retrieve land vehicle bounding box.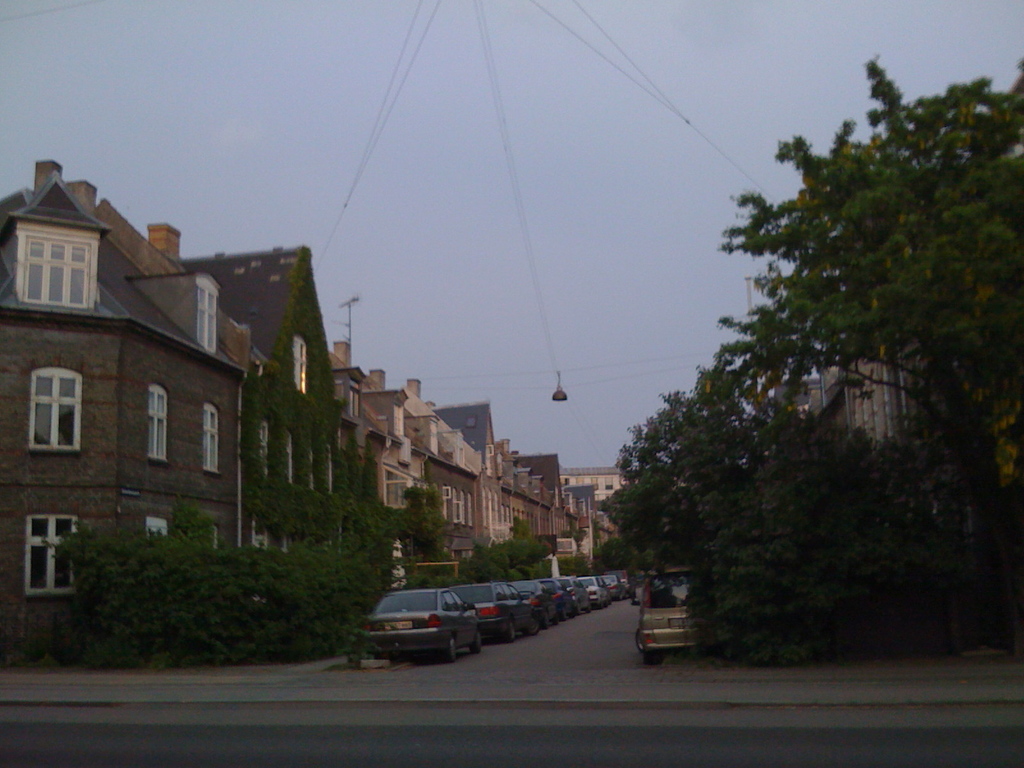
Bounding box: 588/574/605/604.
